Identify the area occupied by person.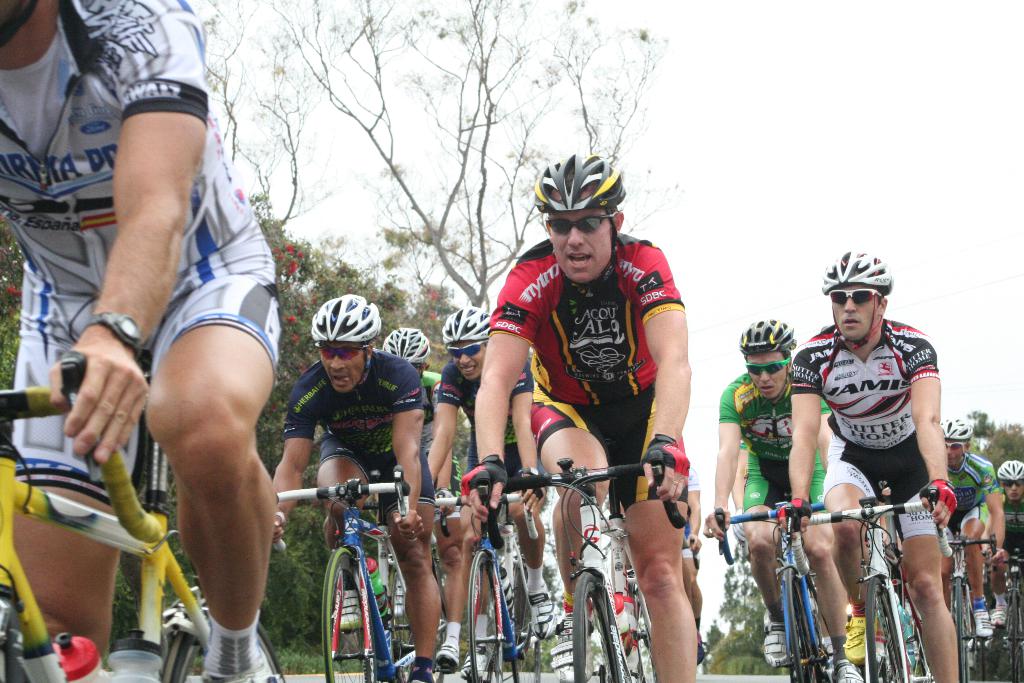
Area: [454,153,698,682].
